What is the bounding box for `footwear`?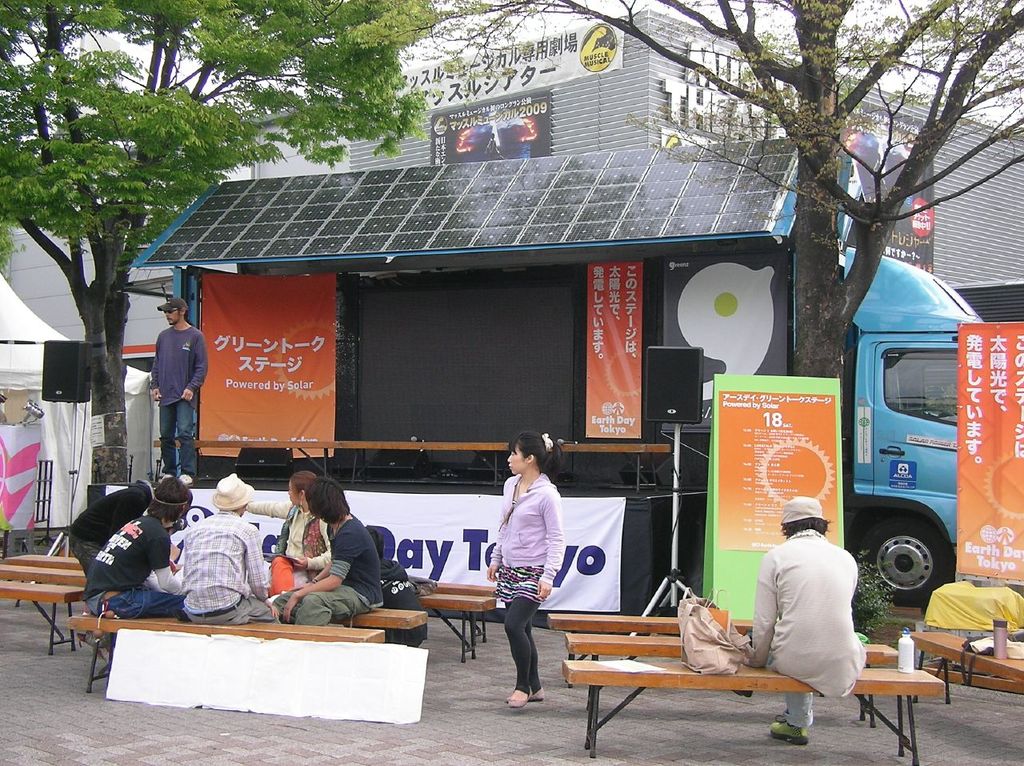
detection(516, 686, 545, 696).
